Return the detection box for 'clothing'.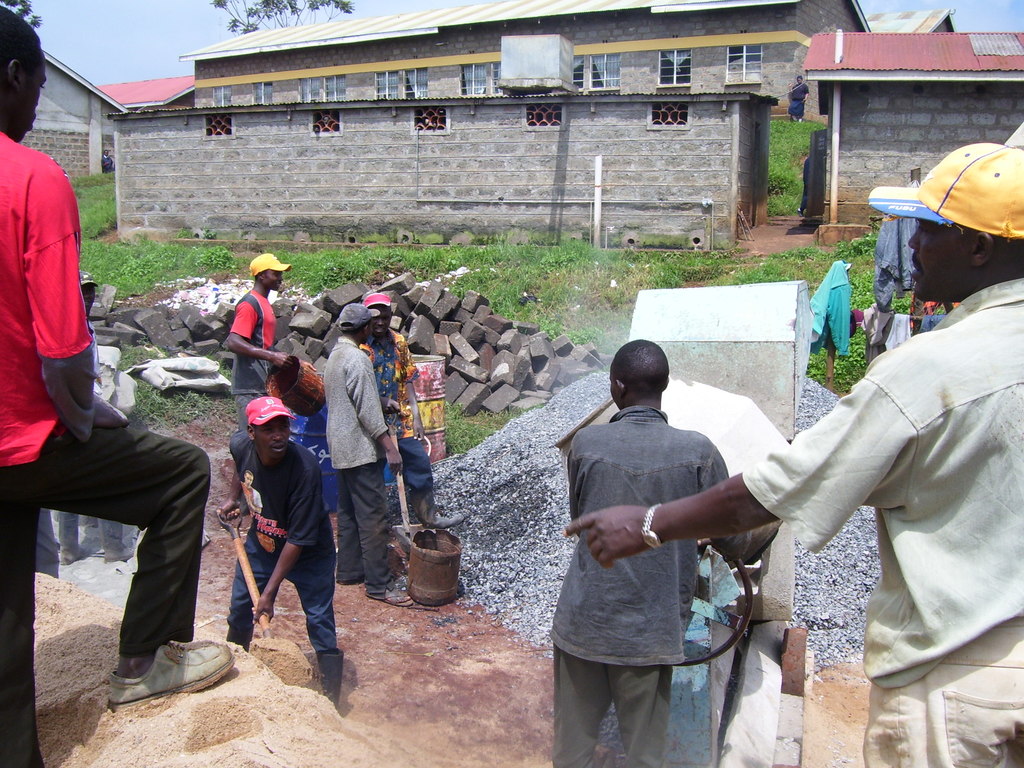
x1=751 y1=278 x2=1023 y2=767.
